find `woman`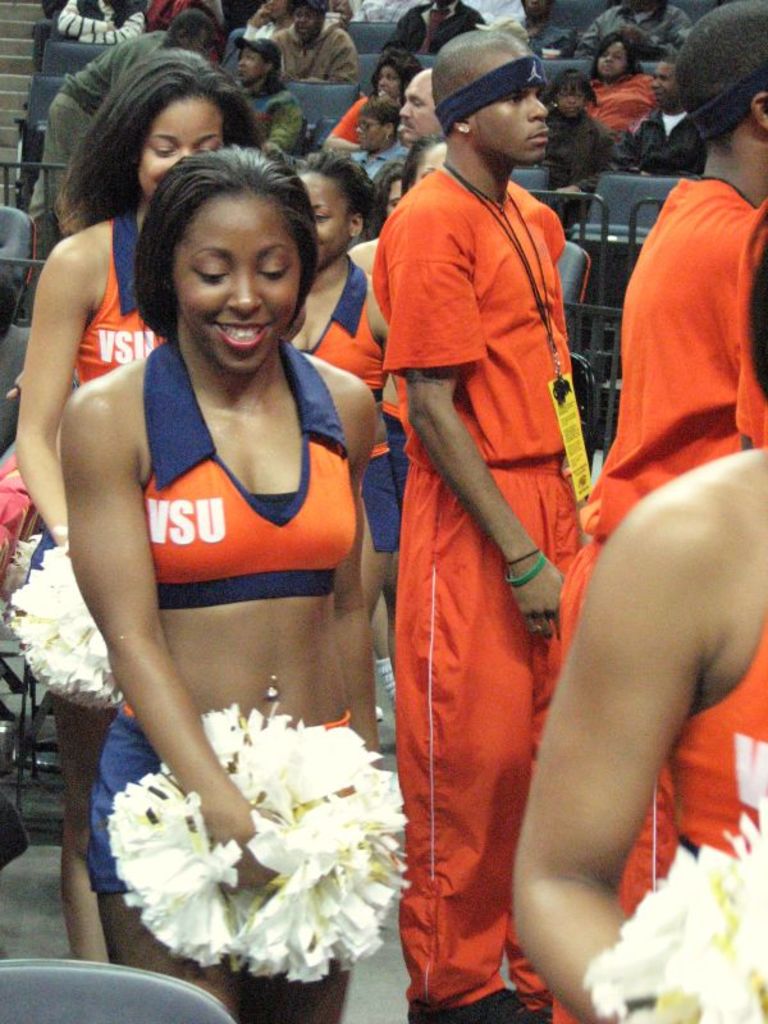
<box>284,147,390,625</box>
